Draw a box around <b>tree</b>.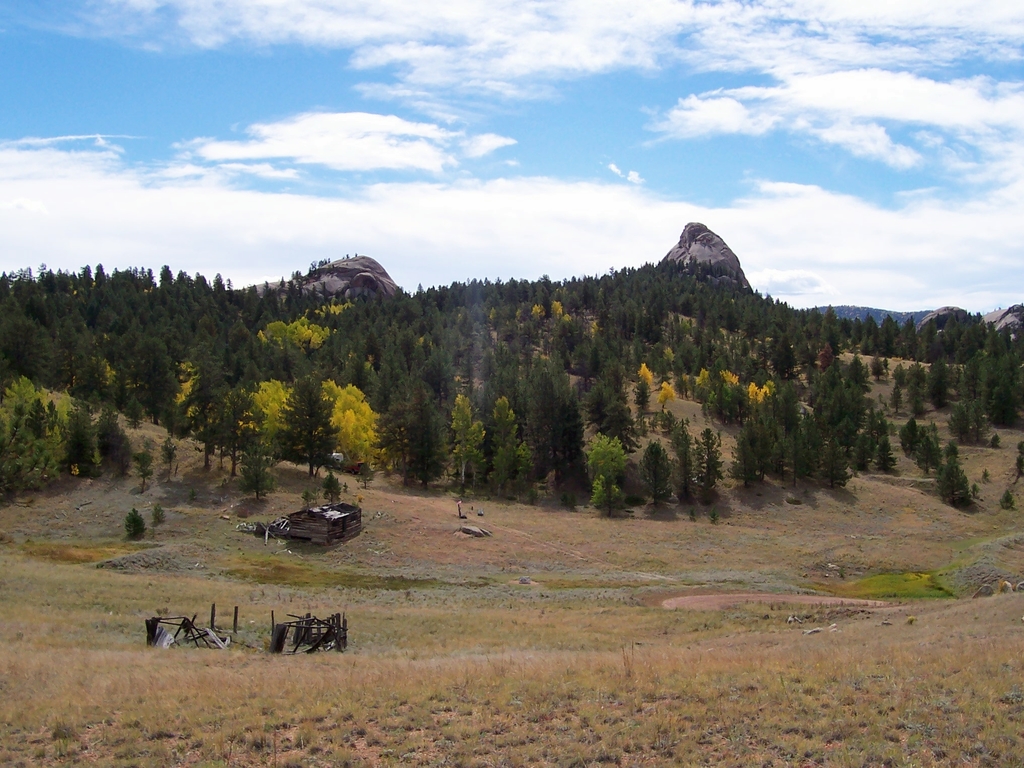
pyautogui.locateOnScreen(396, 383, 452, 492).
